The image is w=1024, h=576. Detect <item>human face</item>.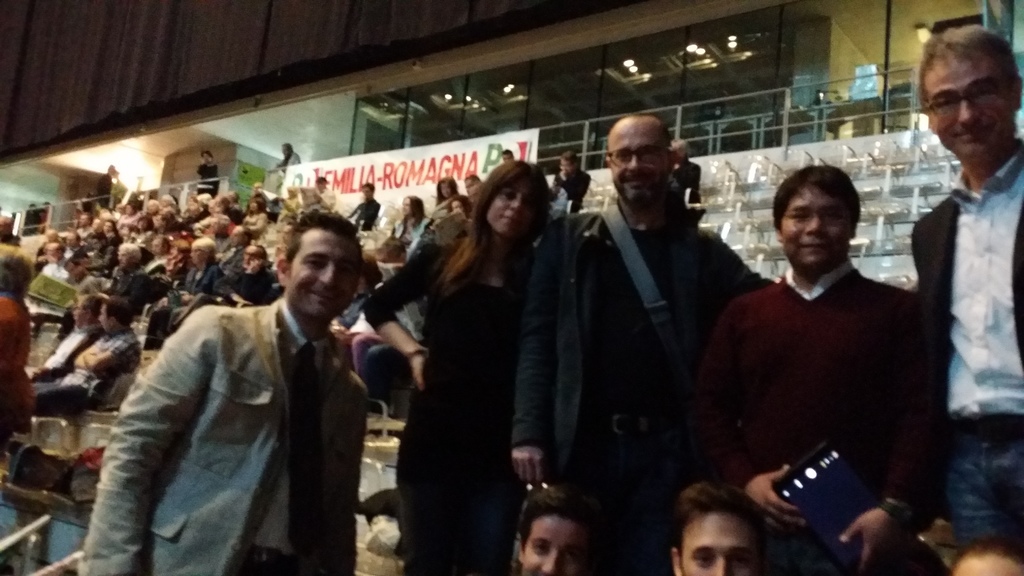
Detection: box=[781, 185, 850, 272].
